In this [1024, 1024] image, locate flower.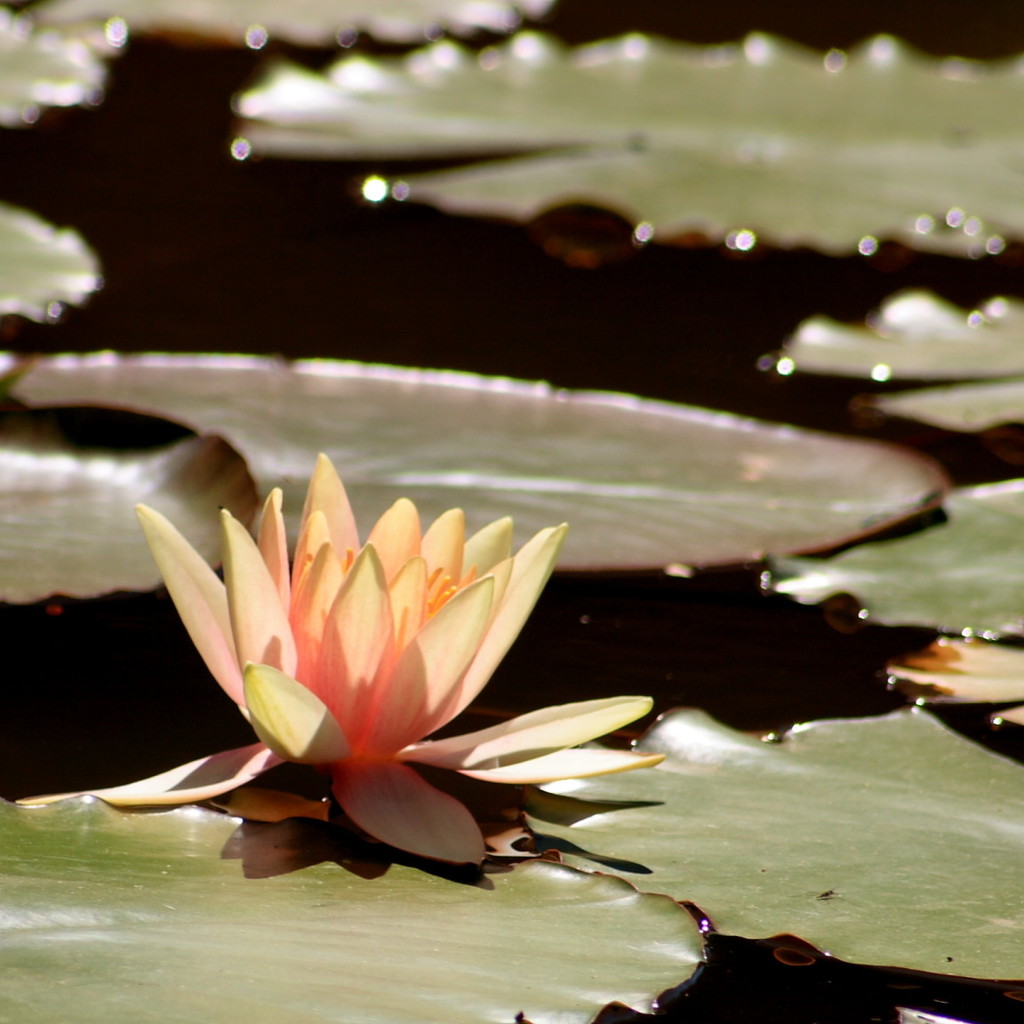
Bounding box: box(74, 456, 683, 911).
